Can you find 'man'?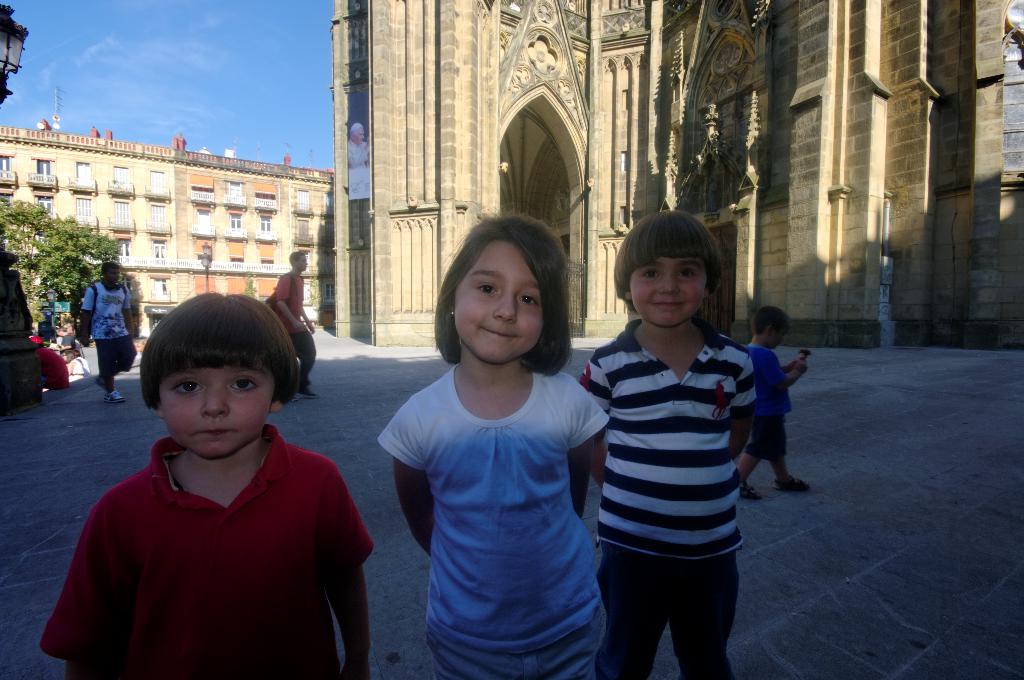
Yes, bounding box: <box>79,262,137,406</box>.
